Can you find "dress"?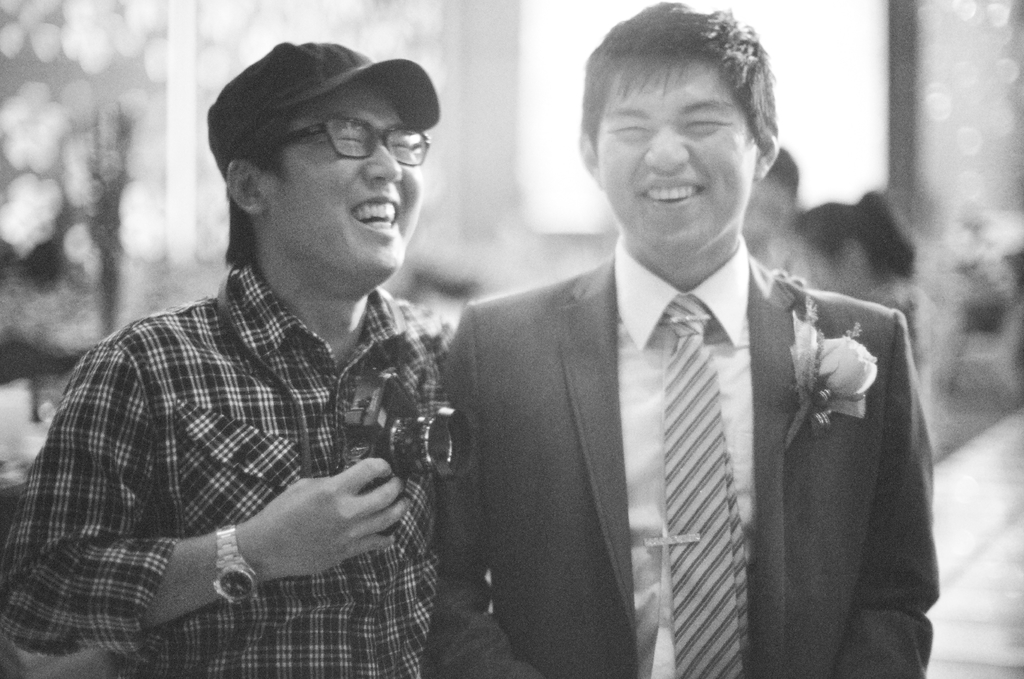
Yes, bounding box: box(0, 260, 456, 678).
